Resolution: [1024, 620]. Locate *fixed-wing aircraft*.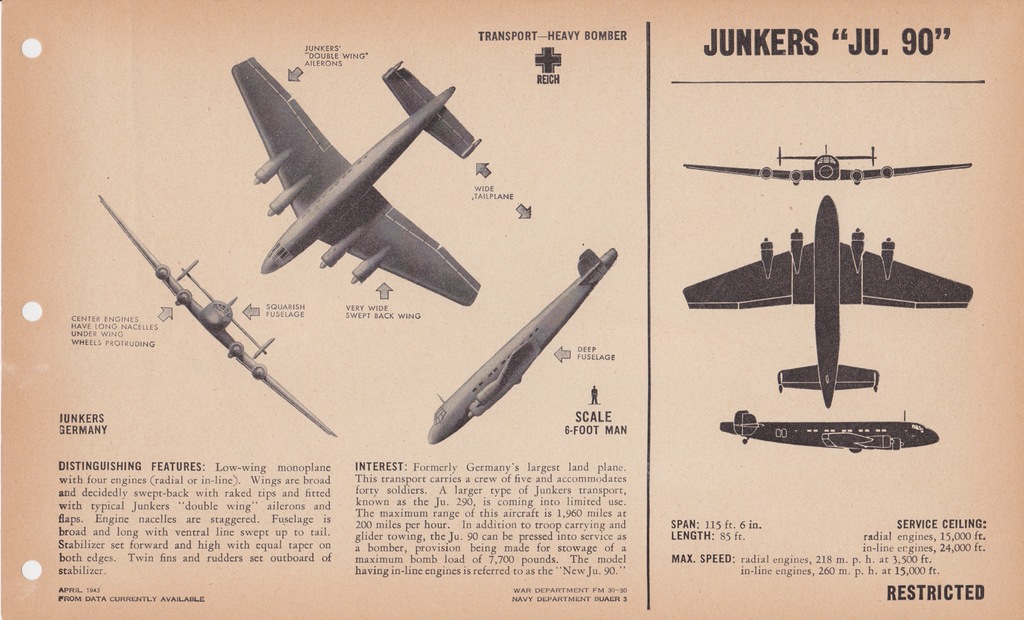
<region>229, 60, 477, 307</region>.
